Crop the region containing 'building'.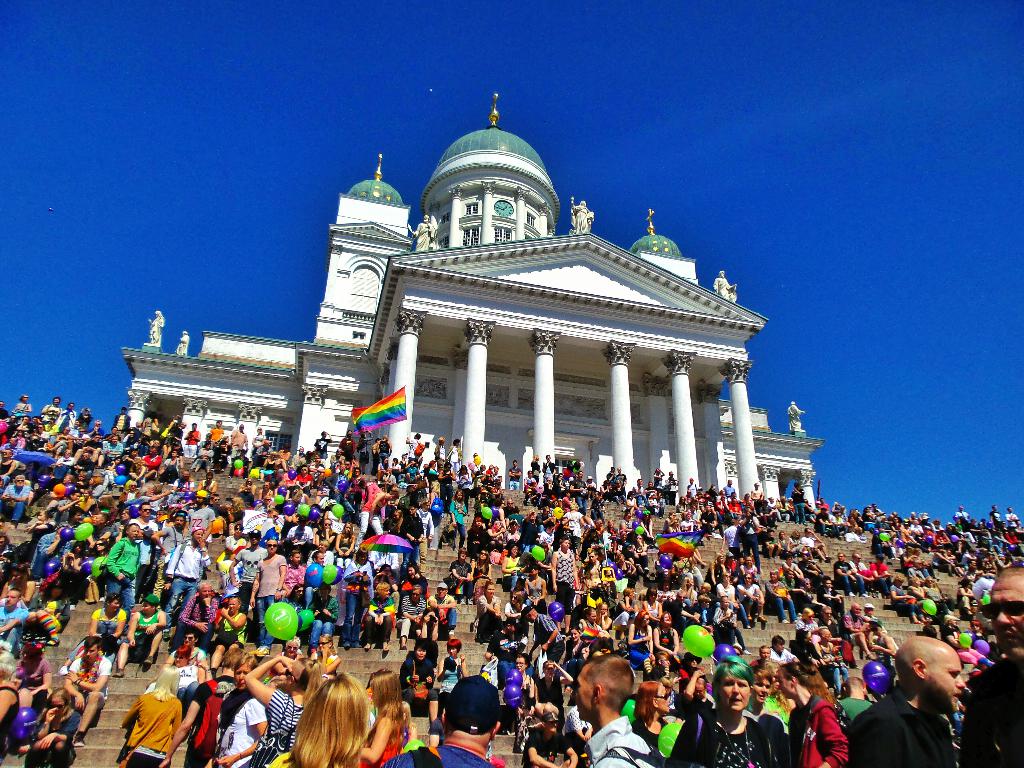
Crop region: [117, 92, 818, 505].
